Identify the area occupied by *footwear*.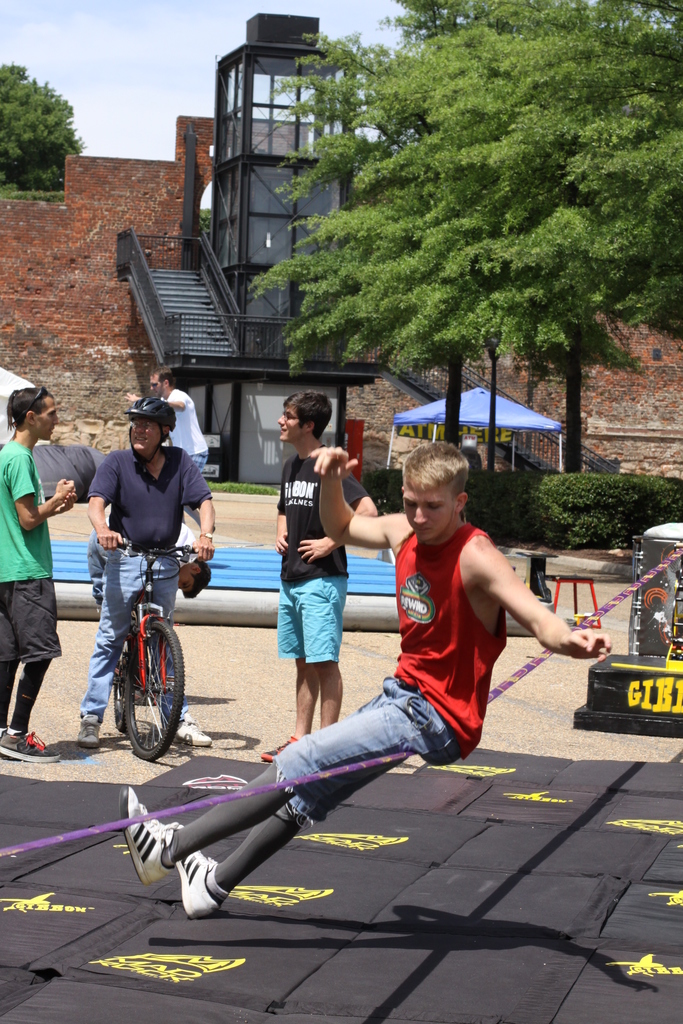
Area: 174, 844, 227, 914.
